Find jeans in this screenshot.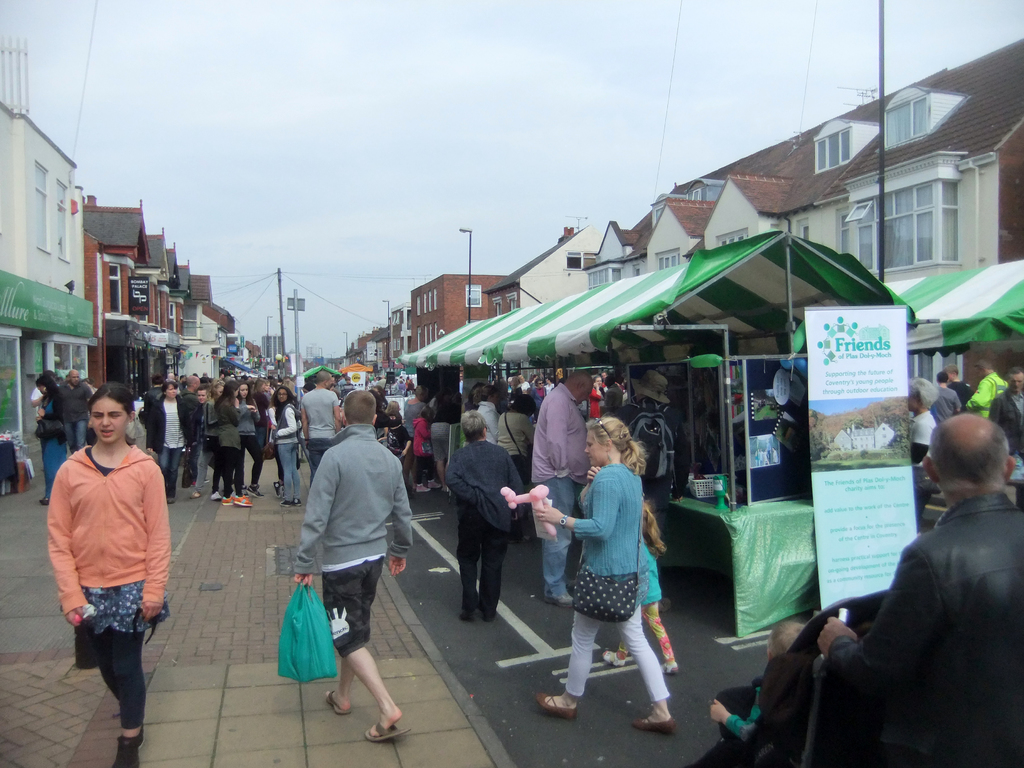
The bounding box for jeans is [x1=159, y1=447, x2=184, y2=497].
